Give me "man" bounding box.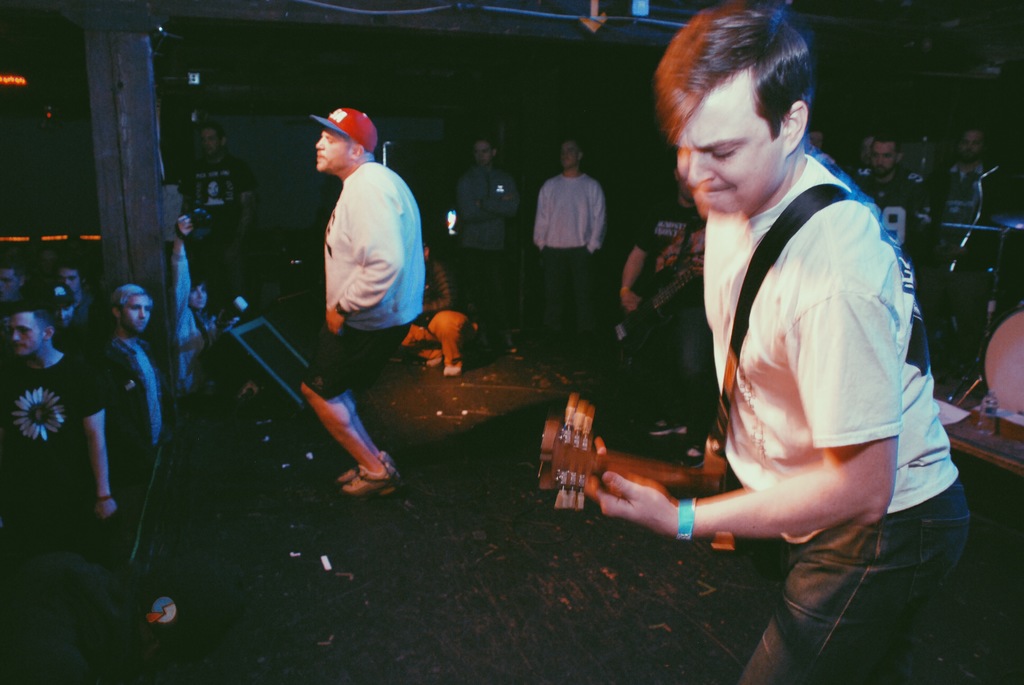
<bbox>921, 125, 1003, 281</bbox>.
